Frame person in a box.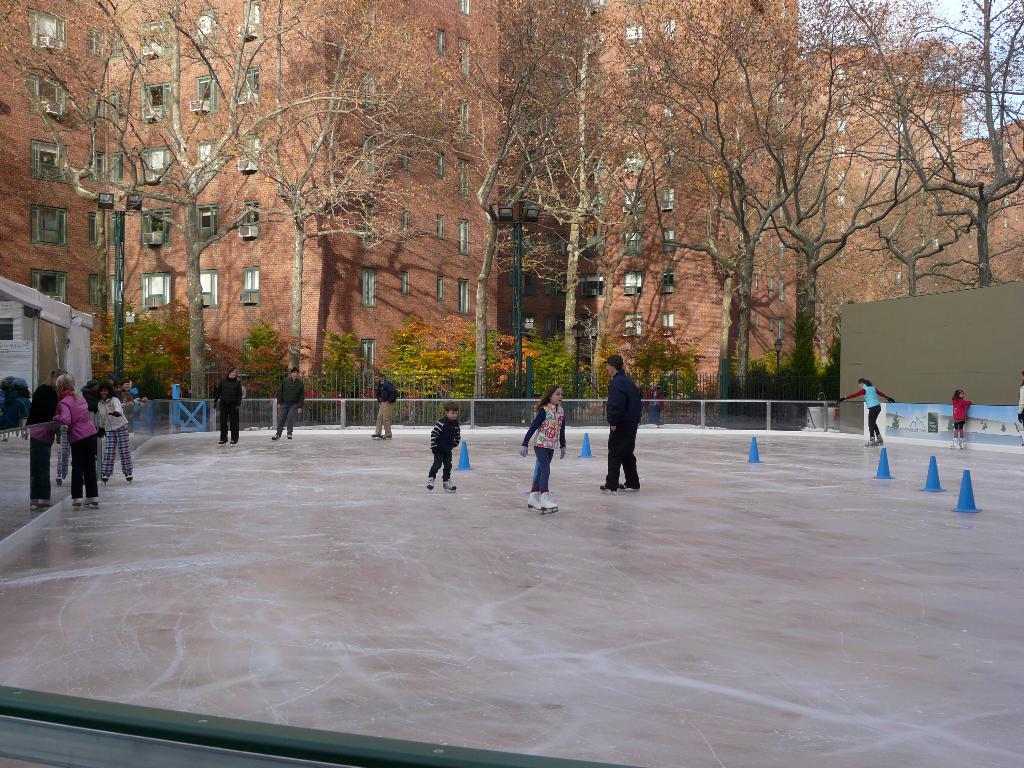
box(844, 379, 897, 445).
